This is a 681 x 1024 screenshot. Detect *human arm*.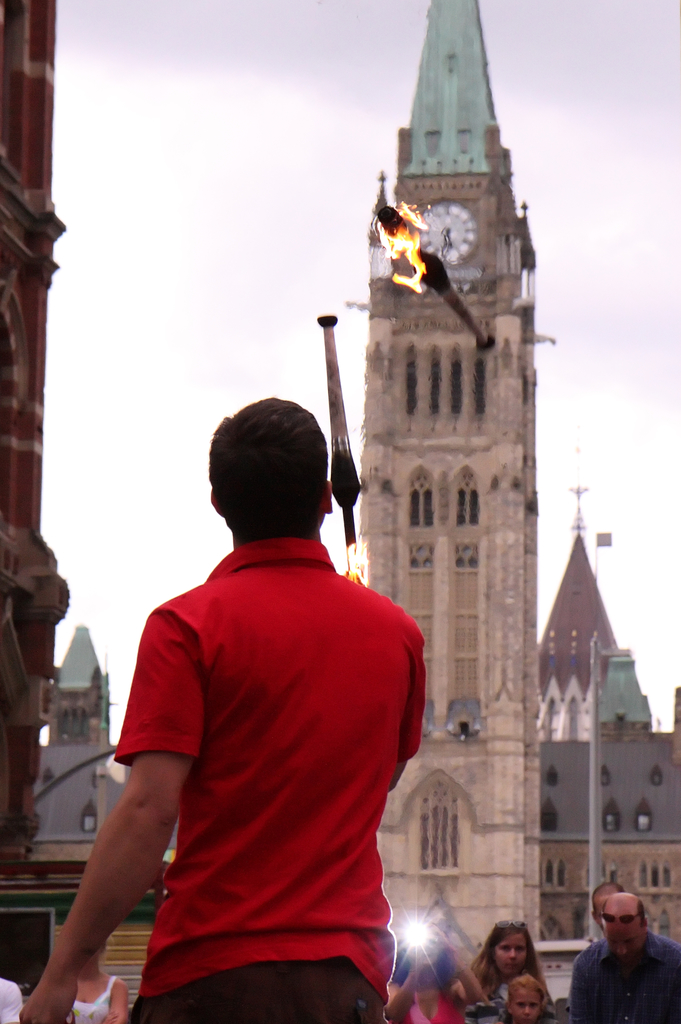
[438, 918, 488, 1012].
